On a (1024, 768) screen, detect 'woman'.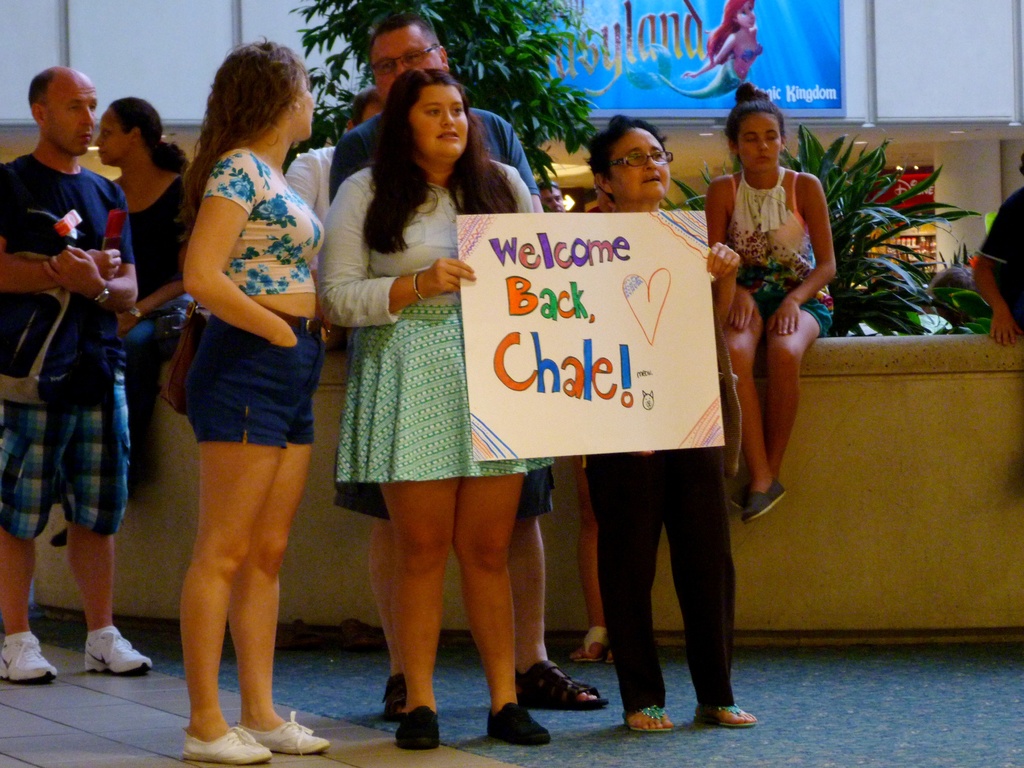
{"left": 314, "top": 82, "right": 561, "bottom": 753}.
